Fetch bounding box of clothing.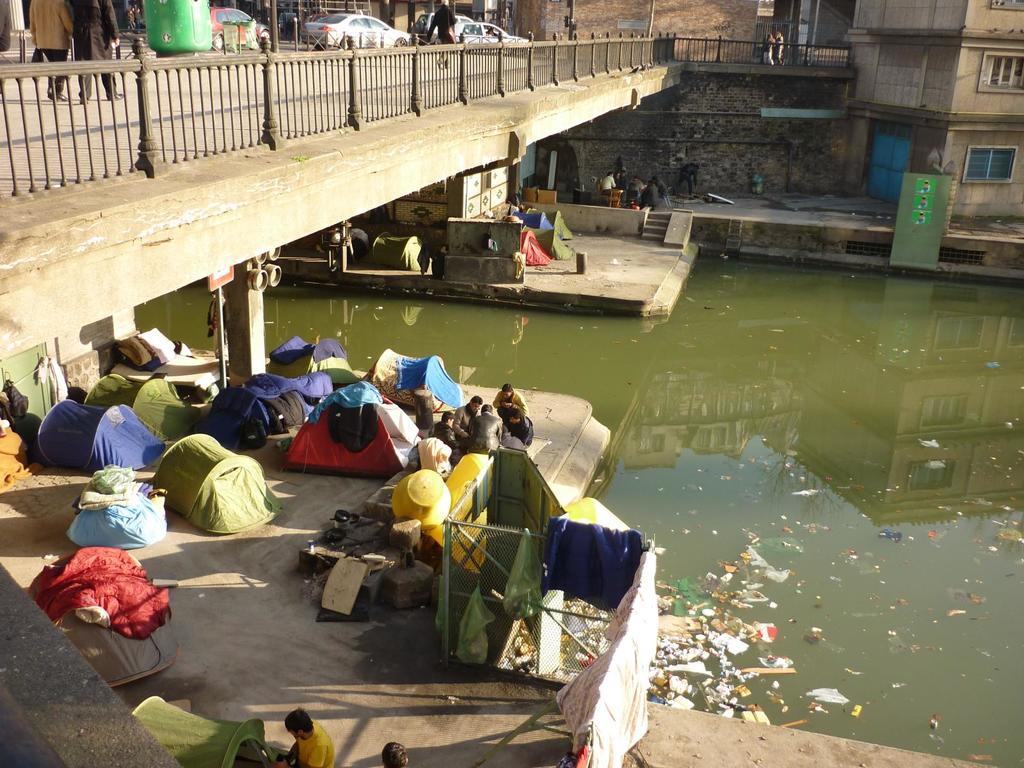
Bbox: crop(295, 726, 335, 767).
